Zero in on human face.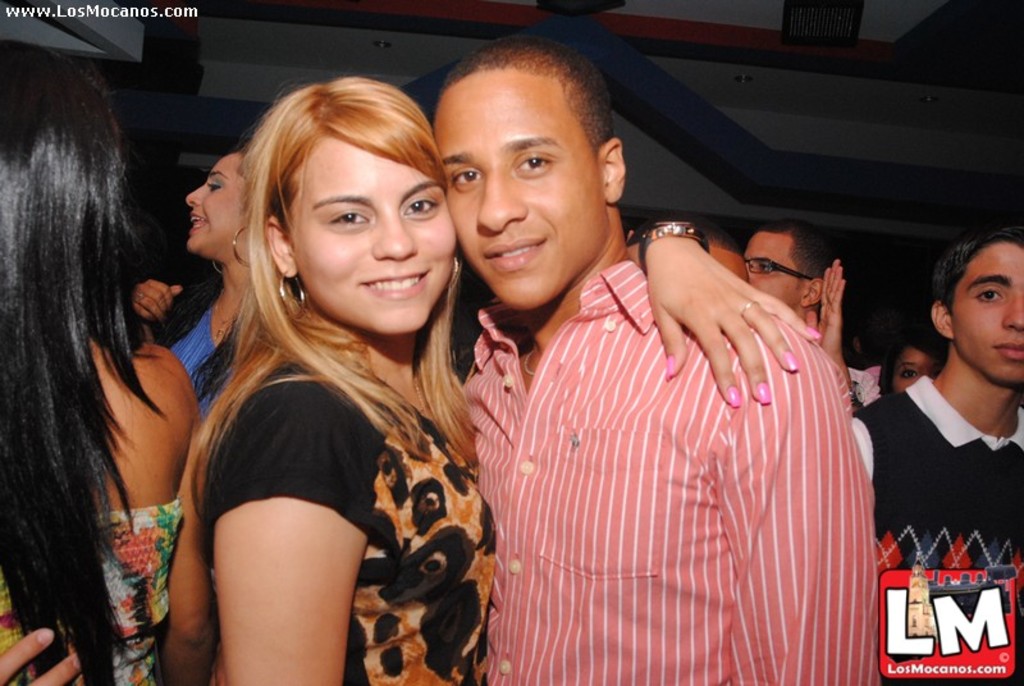
Zeroed in: Rect(952, 241, 1023, 381).
